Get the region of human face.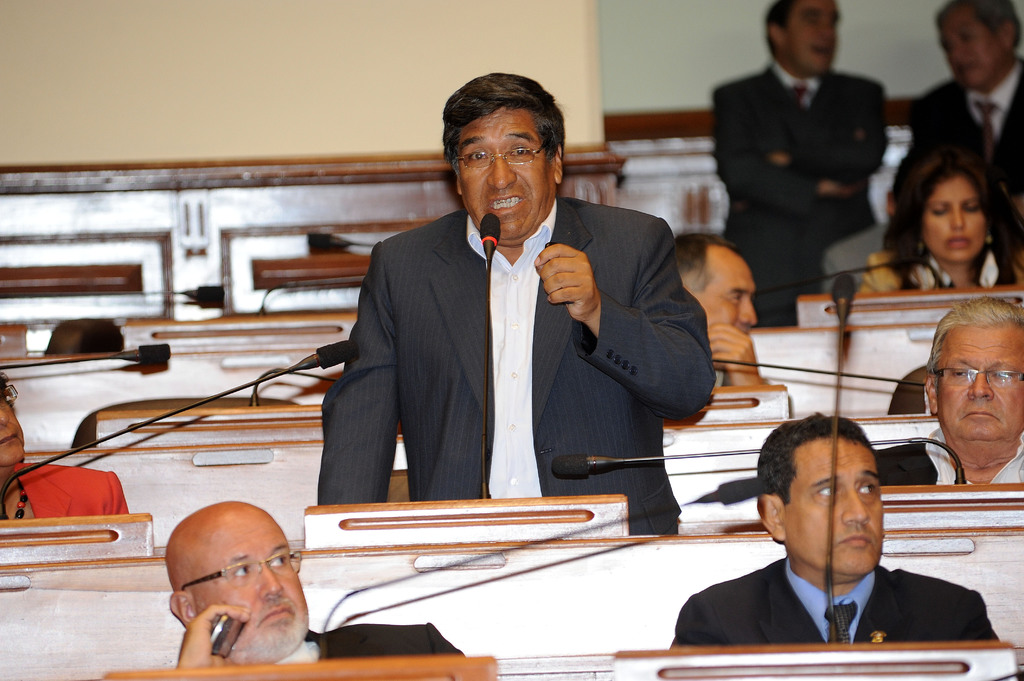
bbox=(701, 248, 759, 331).
